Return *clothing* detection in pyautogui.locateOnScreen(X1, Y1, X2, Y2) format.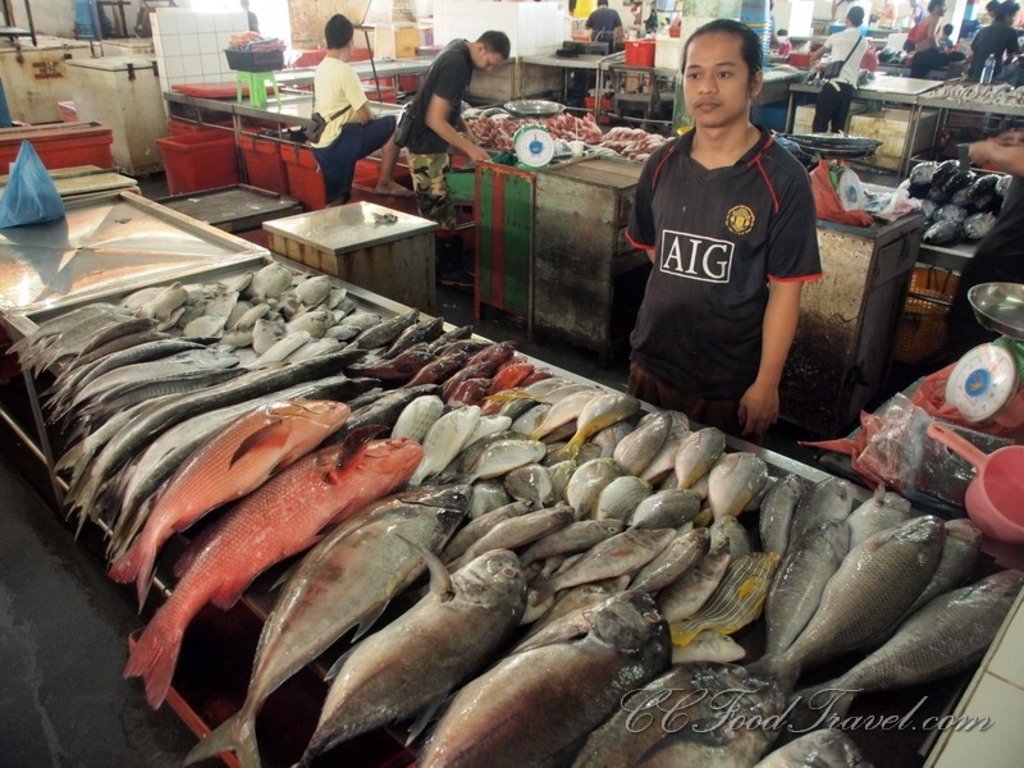
pyautogui.locateOnScreen(943, 170, 1023, 352).
